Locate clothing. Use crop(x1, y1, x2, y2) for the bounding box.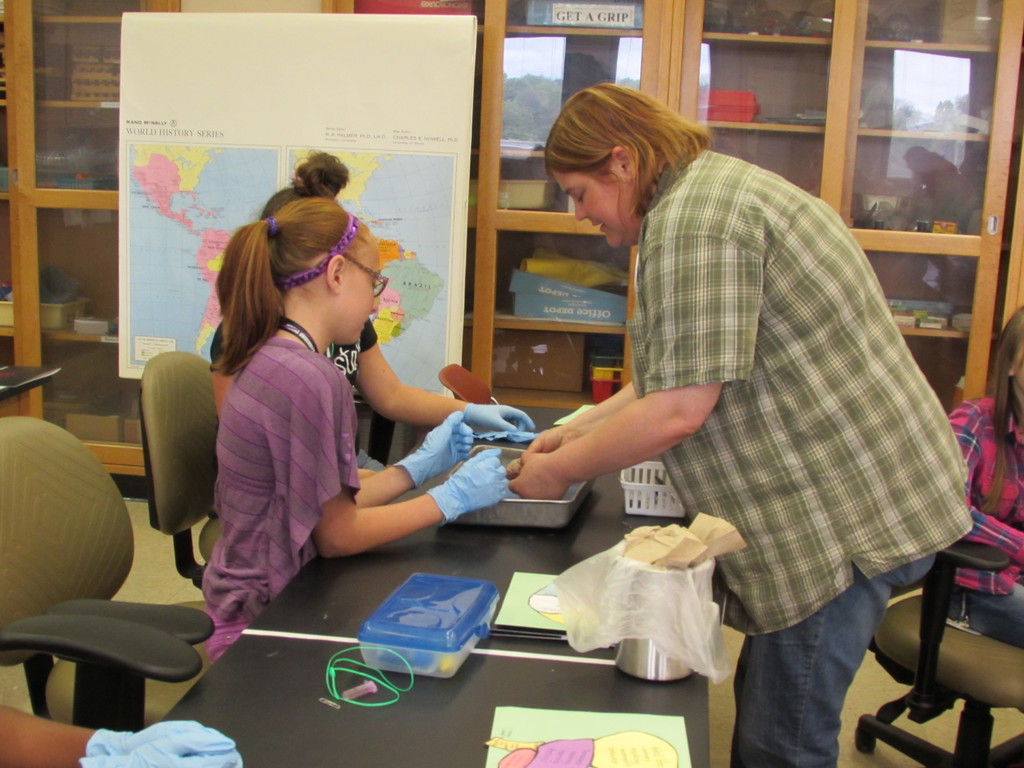
crop(200, 339, 361, 668).
